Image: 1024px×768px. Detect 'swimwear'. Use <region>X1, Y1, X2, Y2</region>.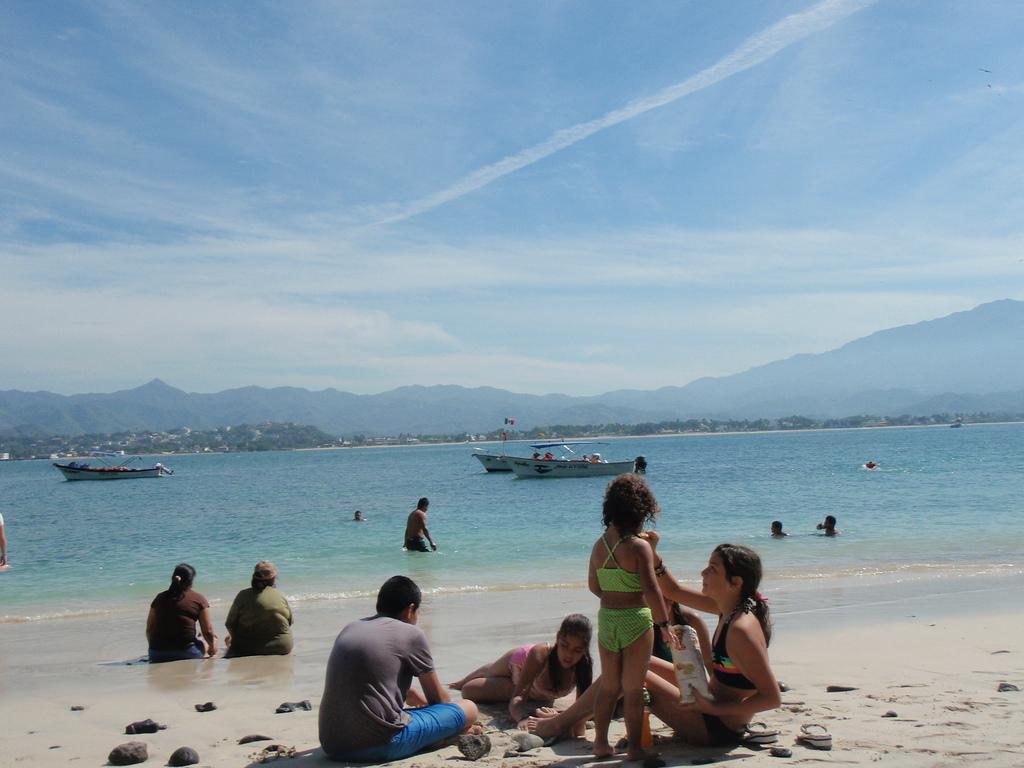
<region>404, 505, 435, 552</region>.
